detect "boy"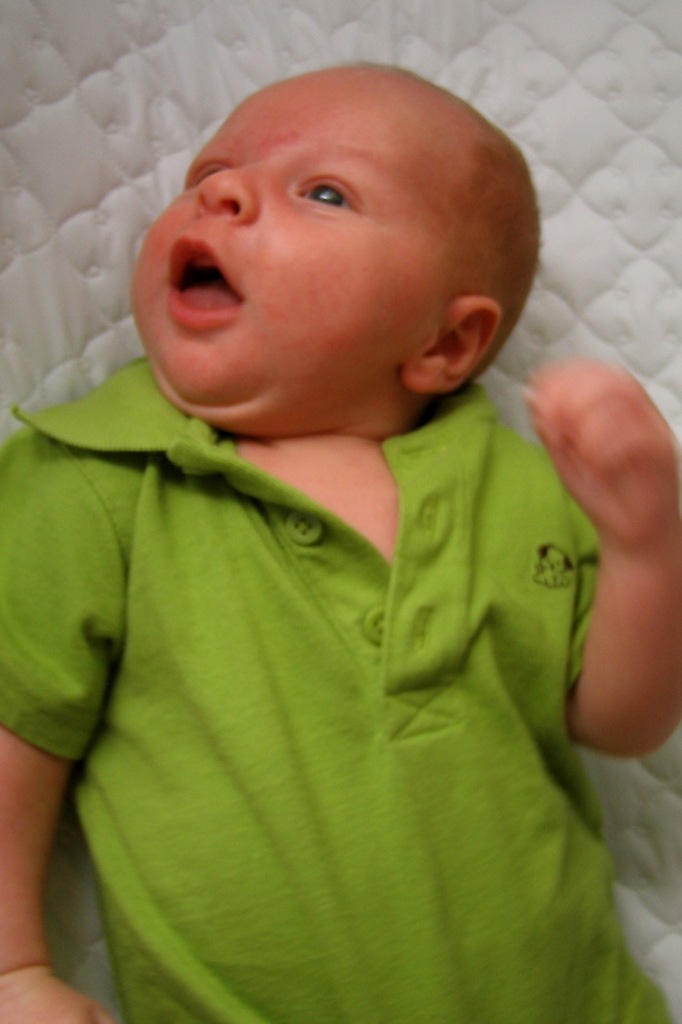
bbox(27, 86, 640, 982)
